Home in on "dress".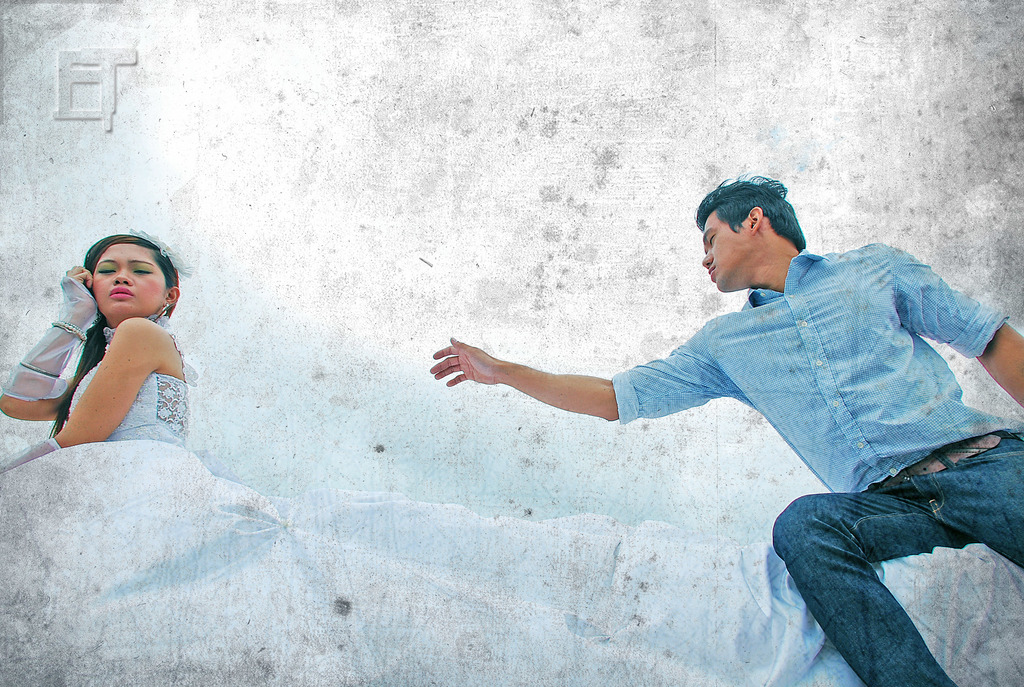
Homed in at 0, 312, 870, 686.
